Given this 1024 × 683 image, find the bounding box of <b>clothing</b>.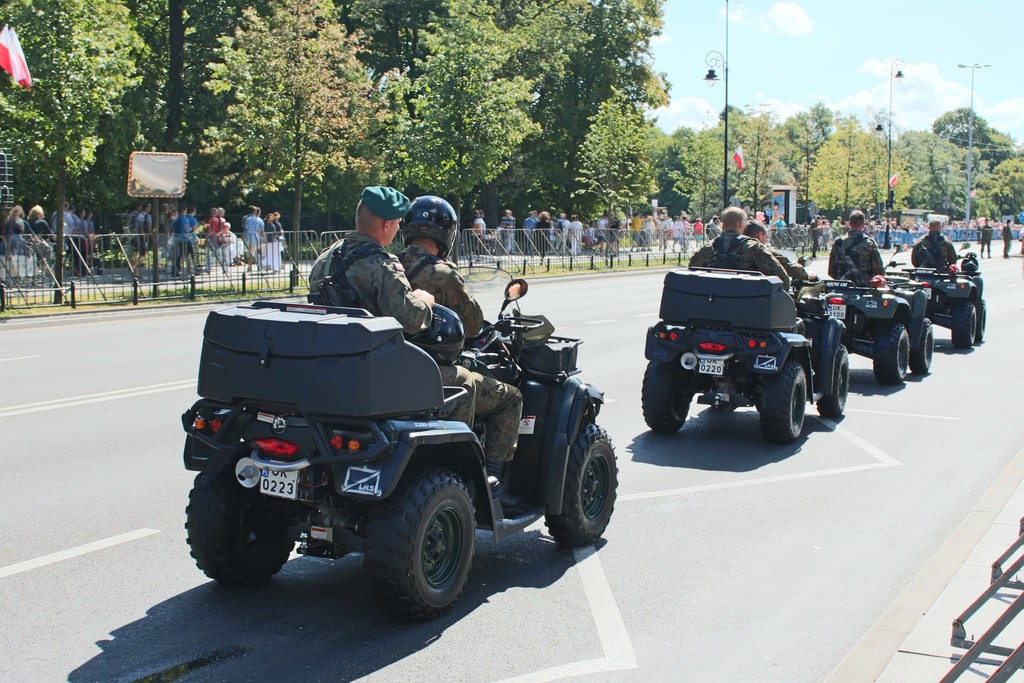
(x1=691, y1=222, x2=703, y2=241).
